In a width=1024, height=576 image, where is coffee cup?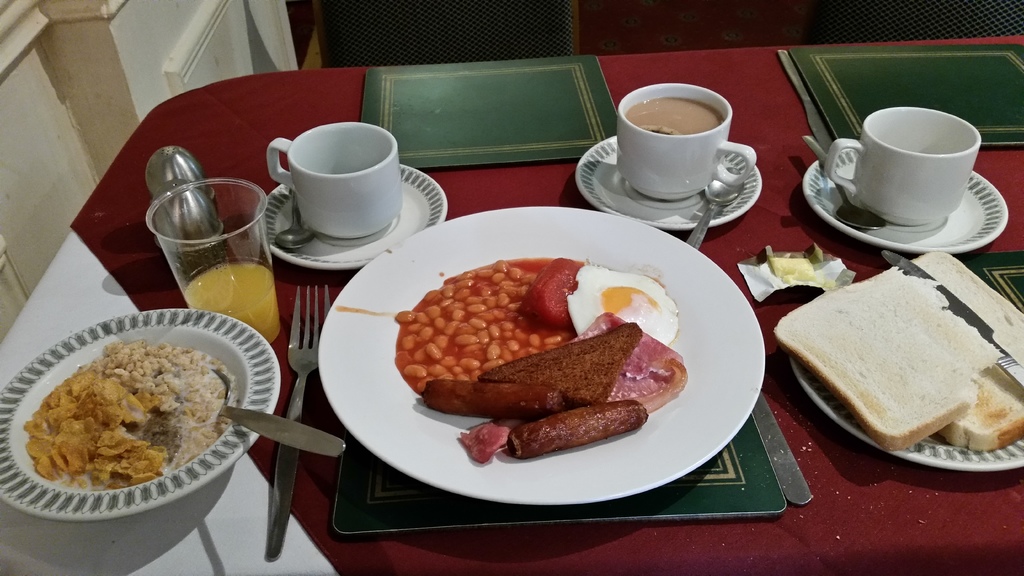
bbox=(266, 117, 403, 240).
